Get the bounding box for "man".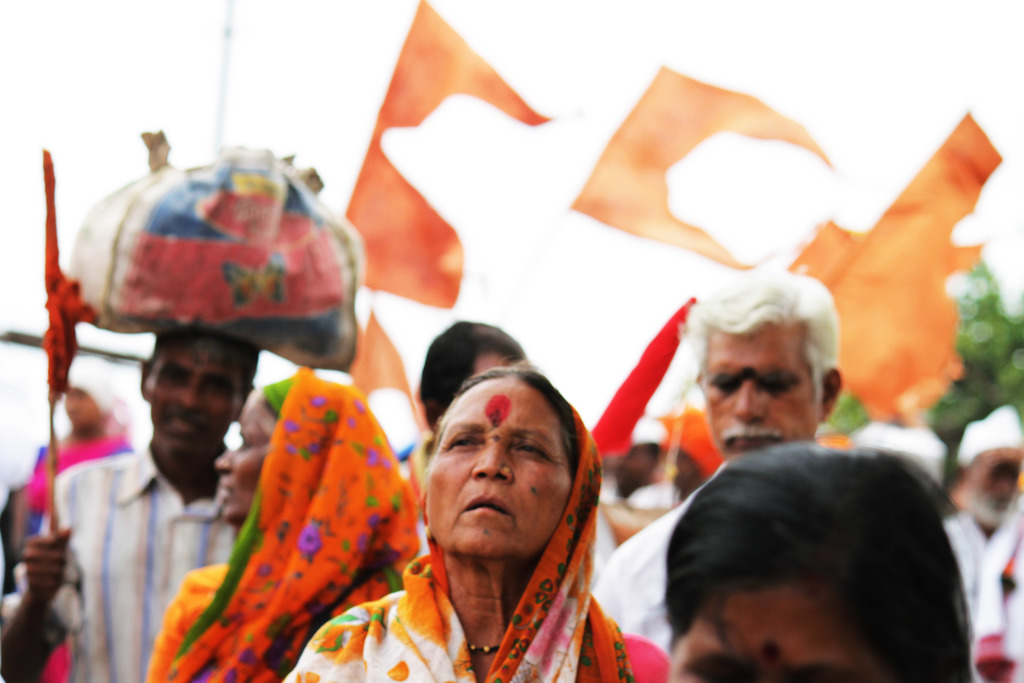
bbox=(0, 318, 241, 680).
